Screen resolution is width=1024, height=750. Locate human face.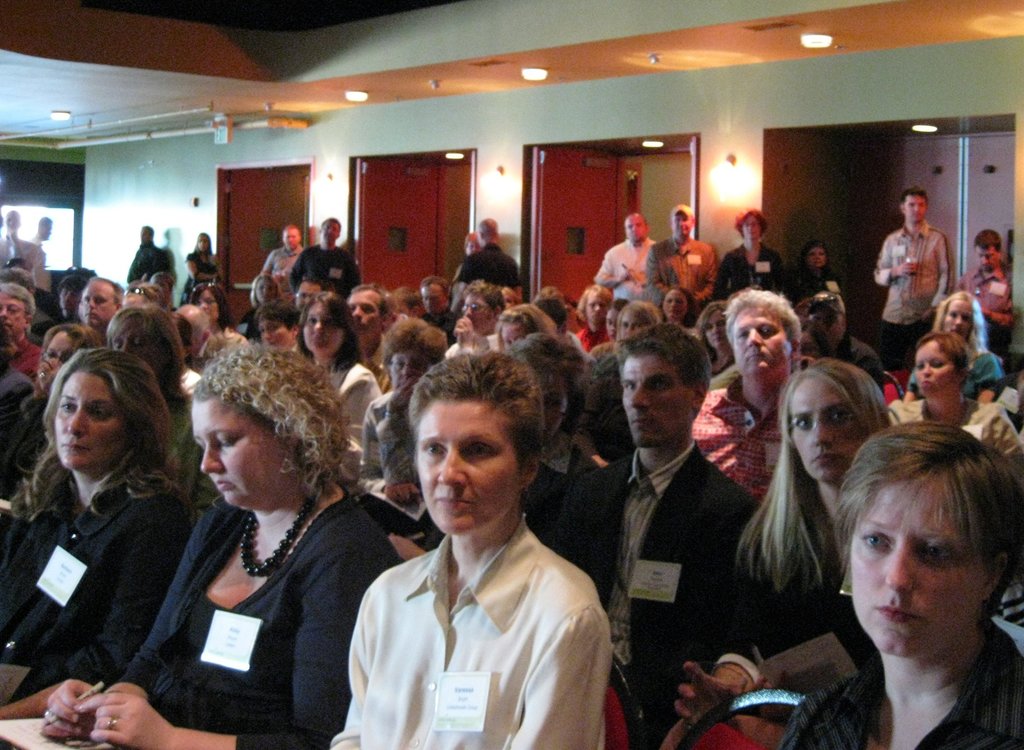
[left=946, top=297, right=973, bottom=338].
